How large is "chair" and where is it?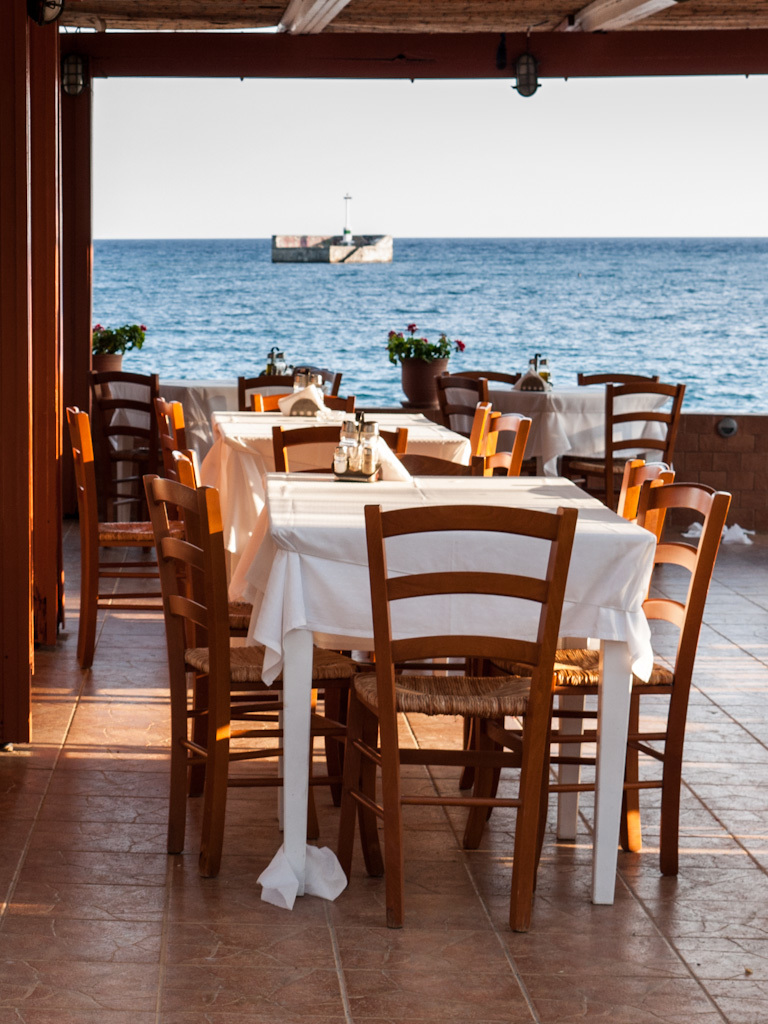
Bounding box: bbox=[458, 469, 738, 880].
